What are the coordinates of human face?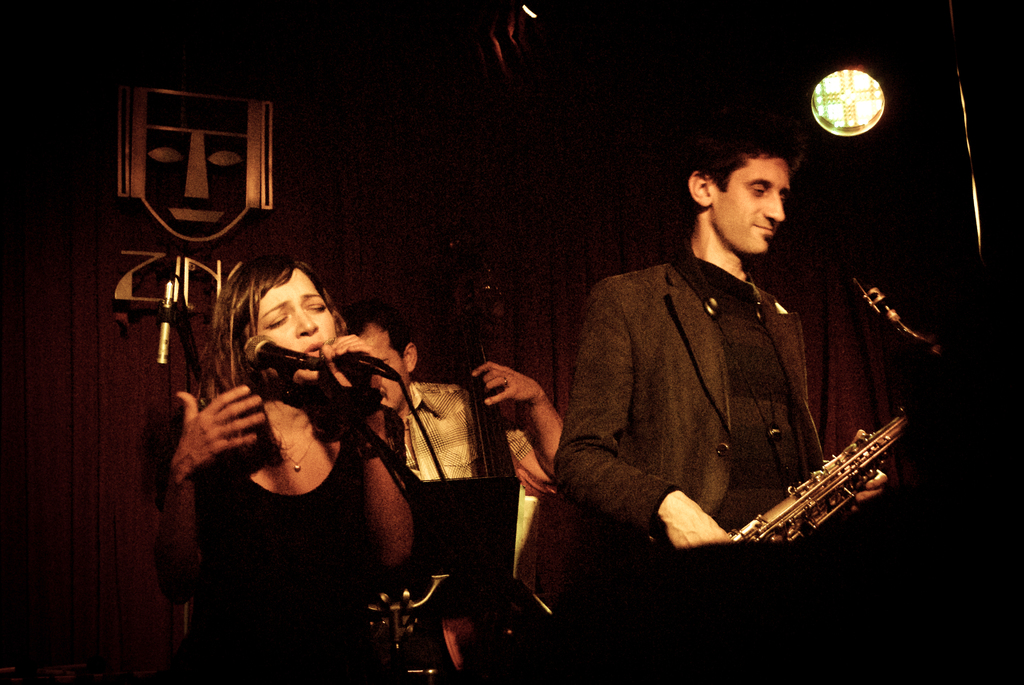
rect(712, 158, 790, 258).
